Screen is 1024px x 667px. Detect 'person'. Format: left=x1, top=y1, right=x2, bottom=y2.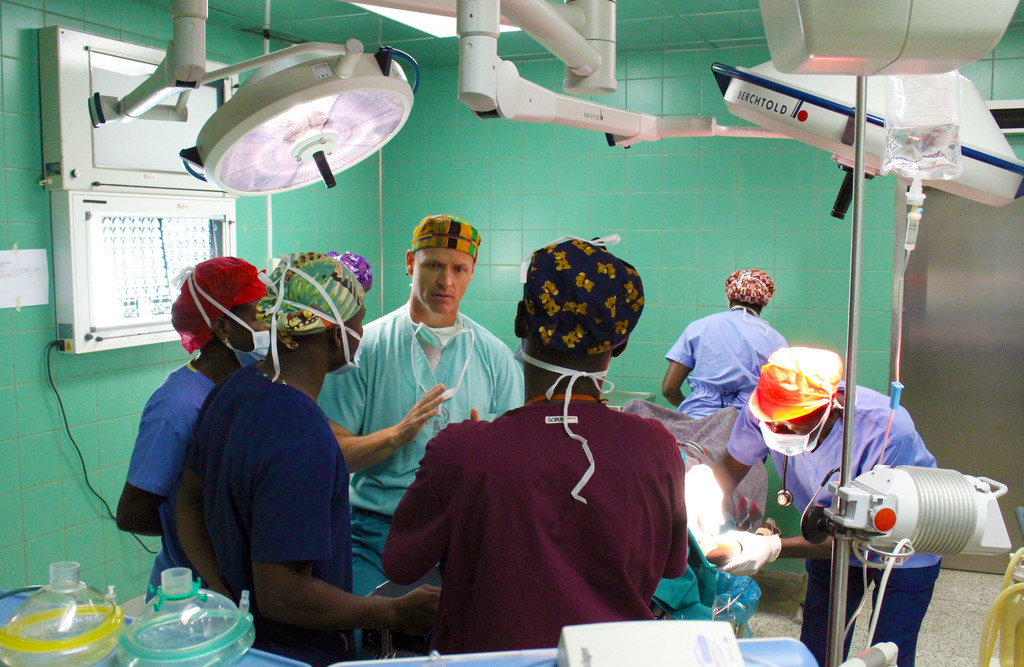
left=714, top=347, right=935, bottom=666.
